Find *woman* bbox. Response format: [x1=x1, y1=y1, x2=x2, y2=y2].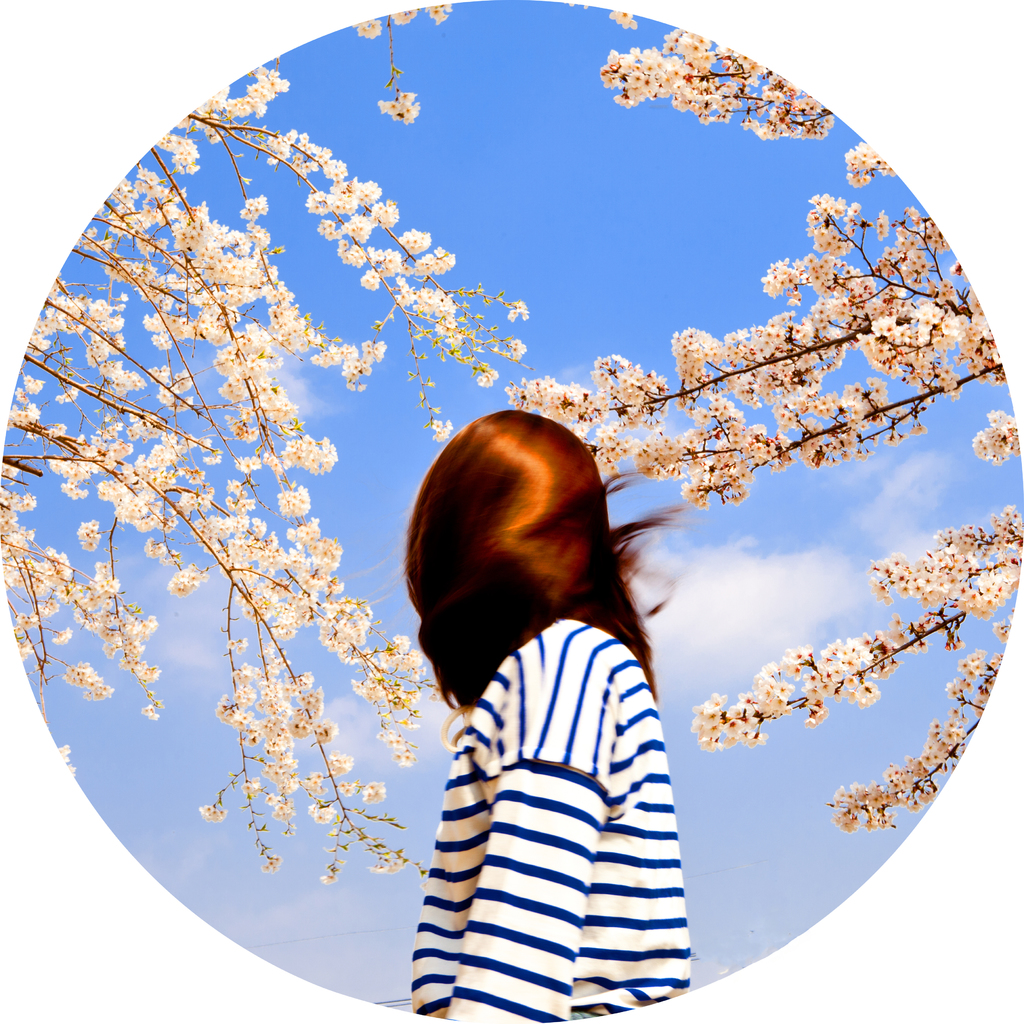
[x1=388, y1=400, x2=689, y2=1023].
